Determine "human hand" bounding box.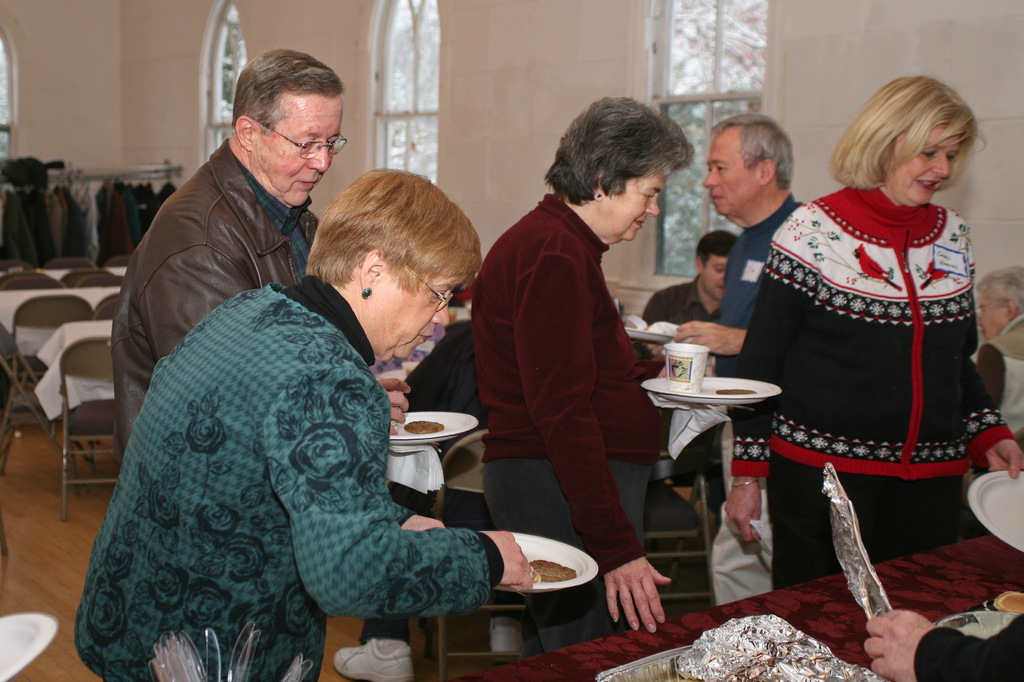
Determined: BBox(675, 320, 747, 358).
